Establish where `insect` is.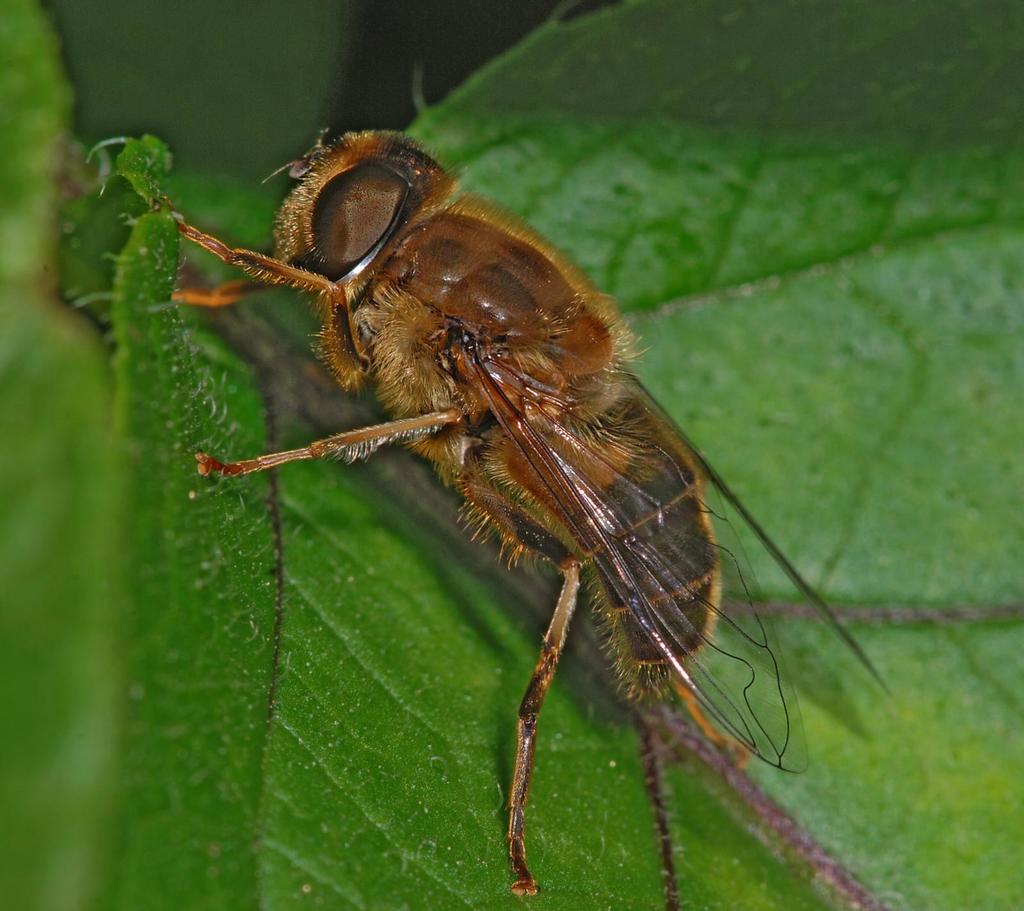
Established at l=148, t=124, r=886, b=910.
